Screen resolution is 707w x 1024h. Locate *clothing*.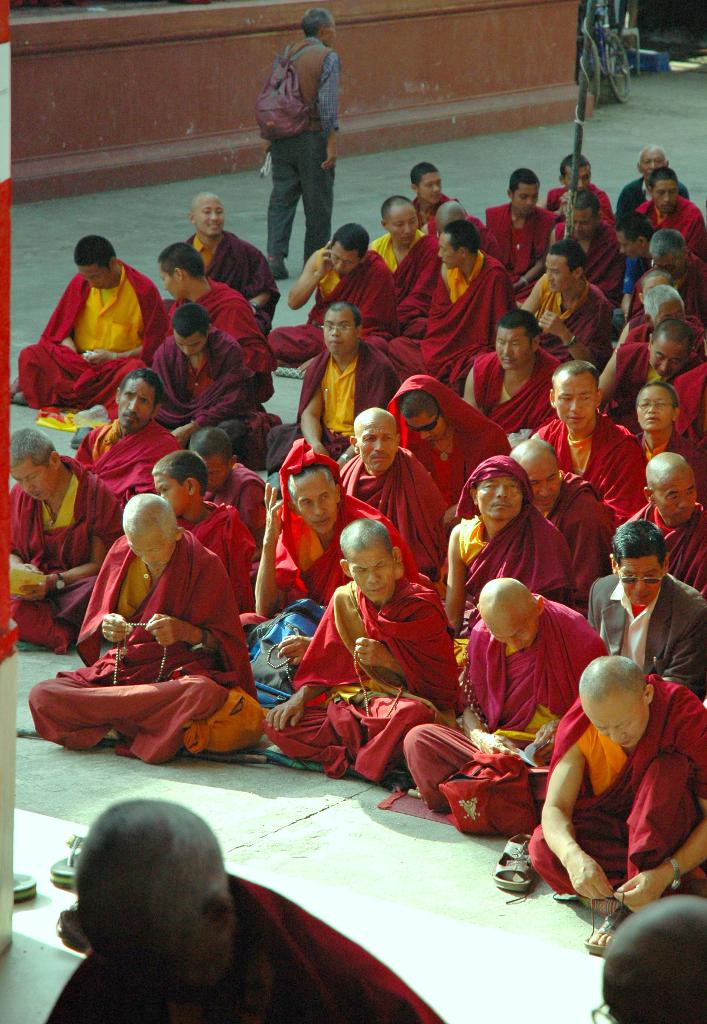
bbox=(479, 201, 557, 289).
